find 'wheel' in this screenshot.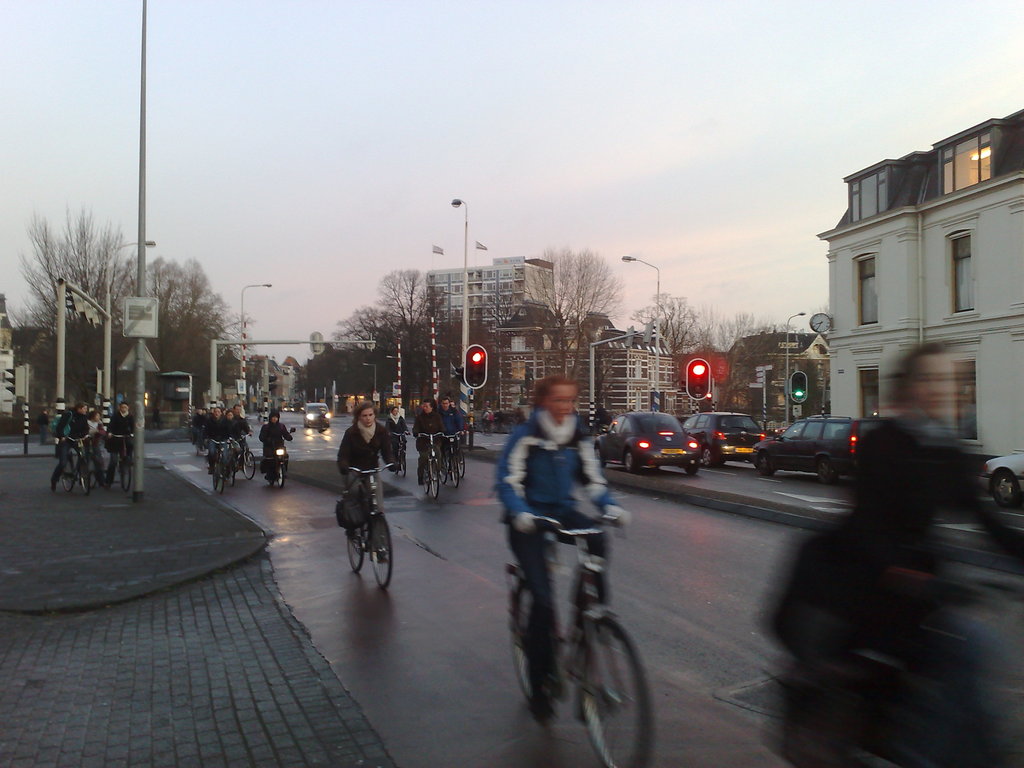
The bounding box for 'wheel' is x1=422, y1=452, x2=440, y2=500.
